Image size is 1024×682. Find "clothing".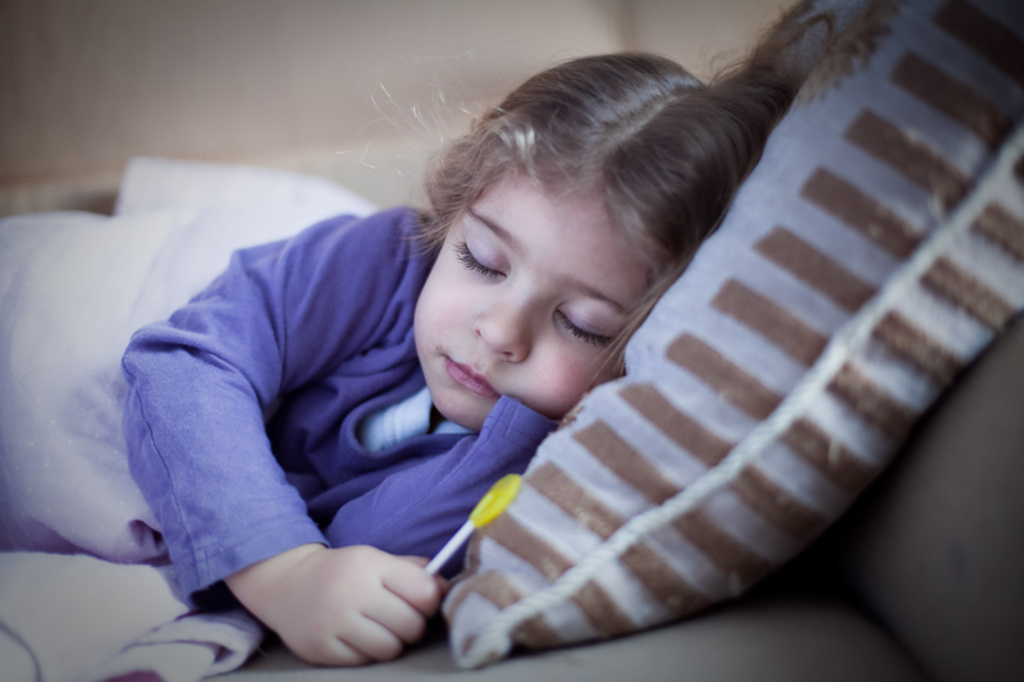
detection(99, 132, 476, 653).
